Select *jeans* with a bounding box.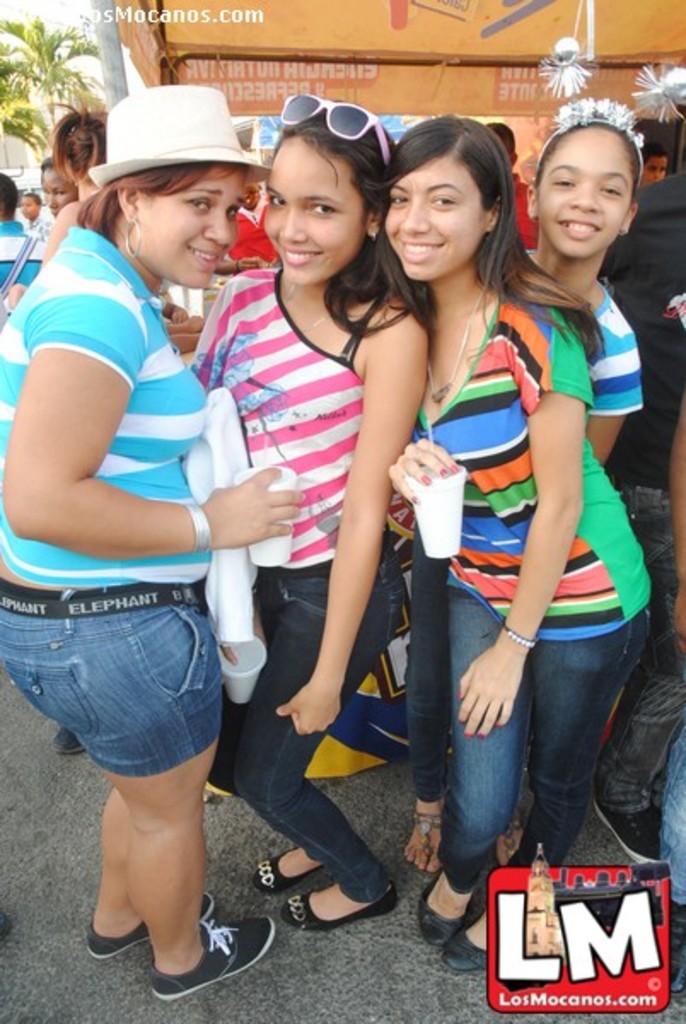
(left=655, top=708, right=684, bottom=916).
